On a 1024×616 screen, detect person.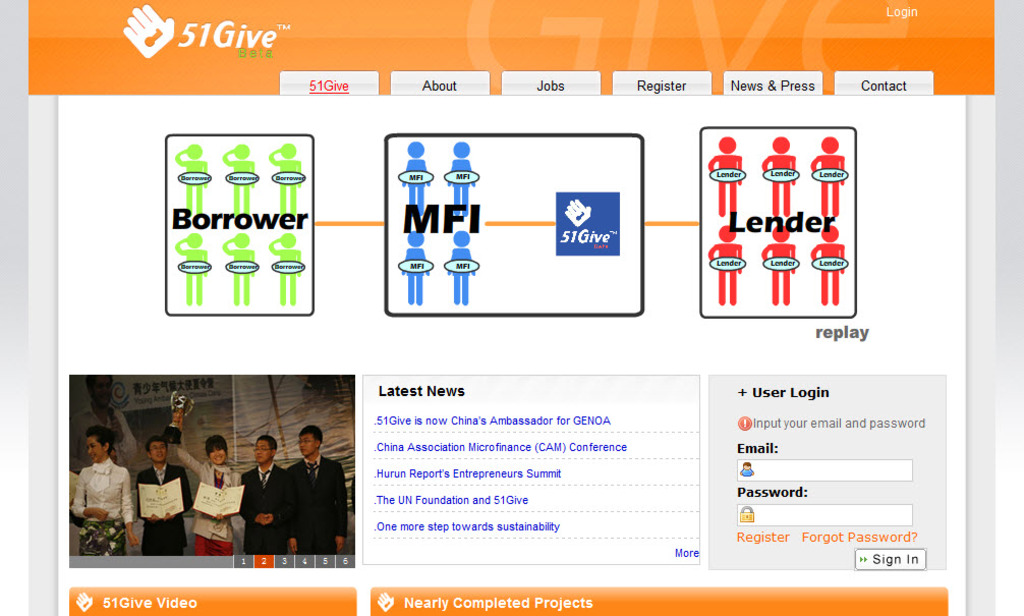
bbox(267, 230, 304, 303).
